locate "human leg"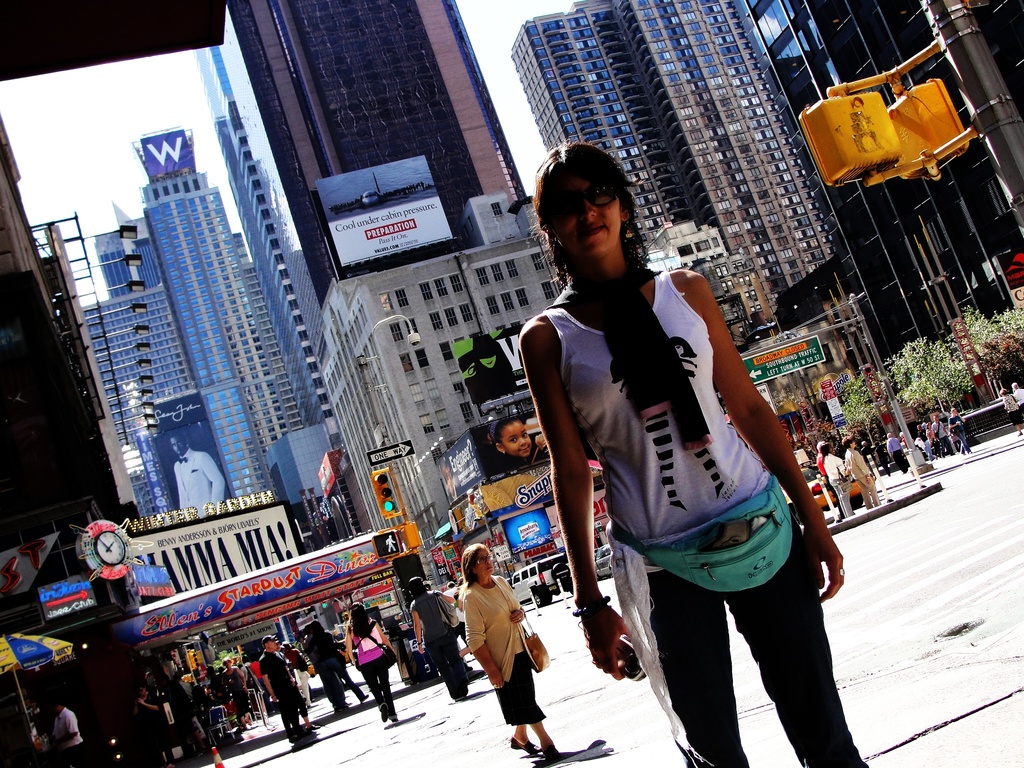
<region>506, 650, 534, 752</region>
